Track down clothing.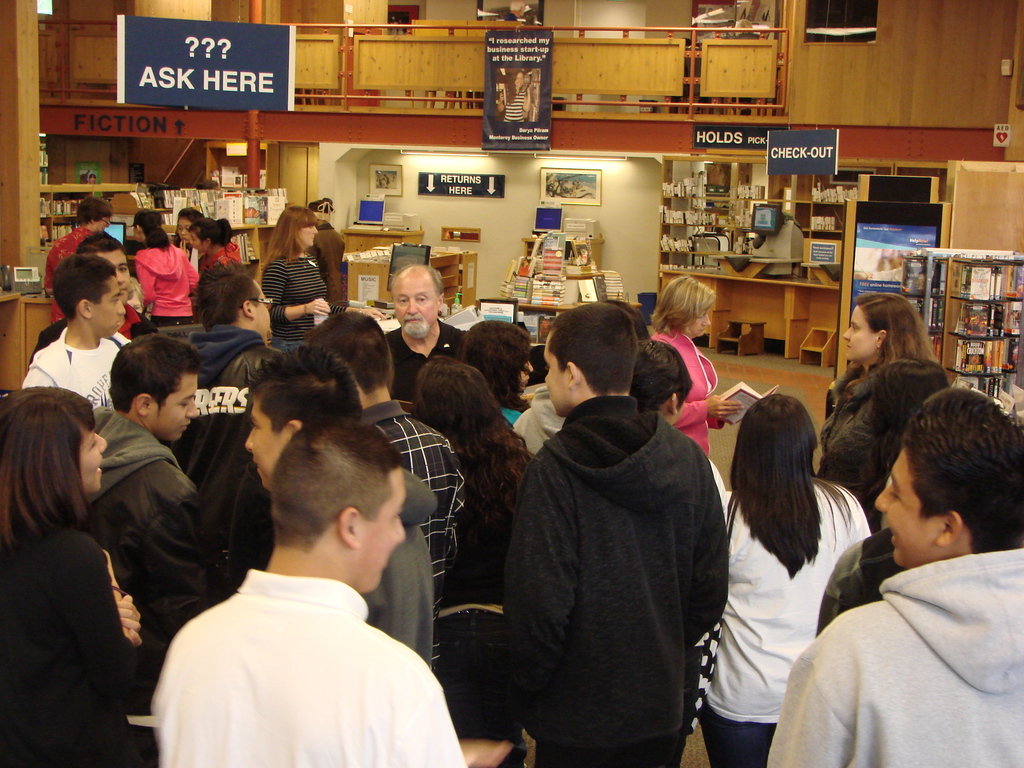
Tracked to [802,503,1015,756].
